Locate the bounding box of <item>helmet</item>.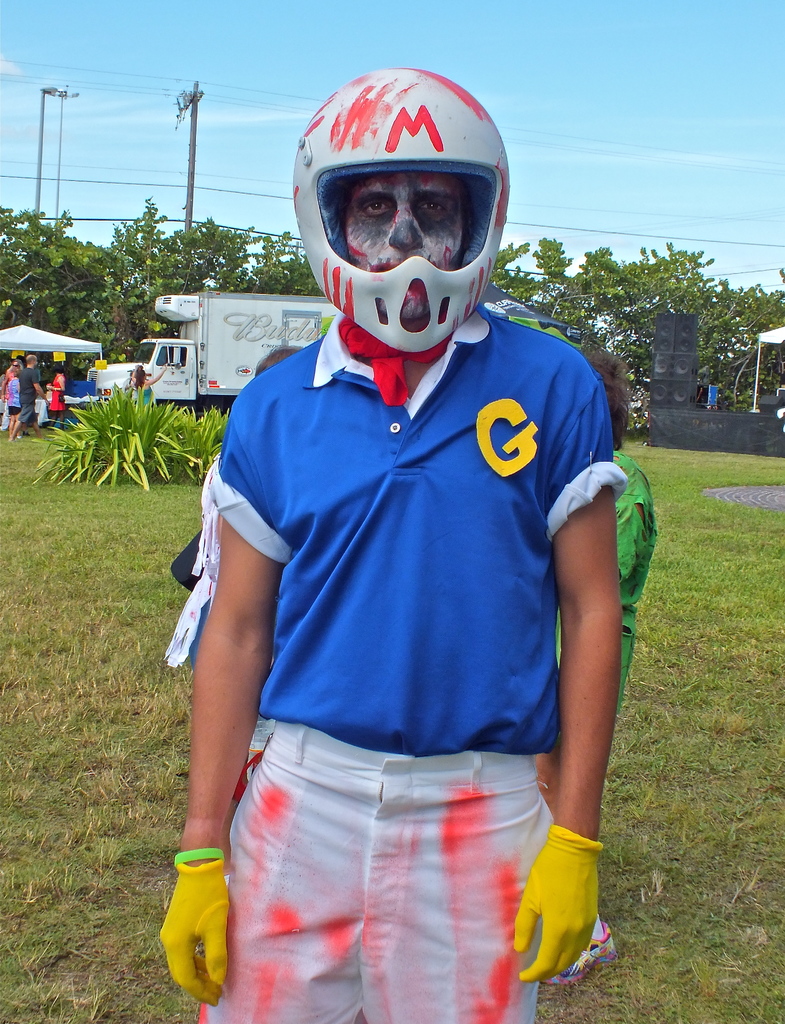
Bounding box: rect(286, 56, 508, 371).
